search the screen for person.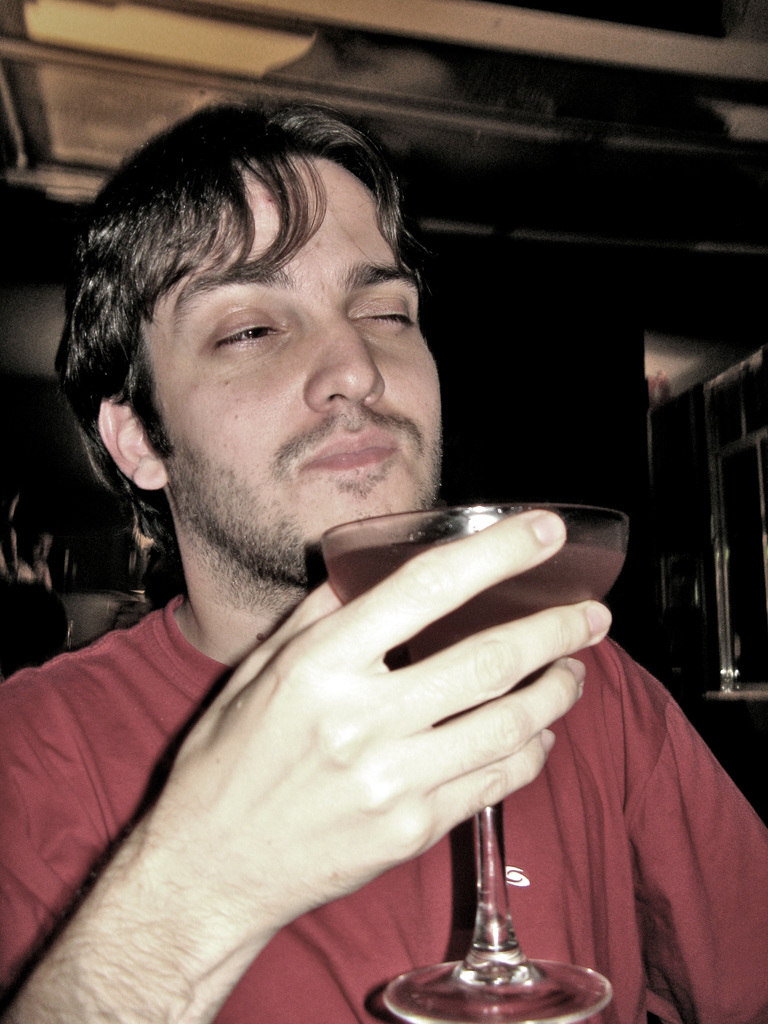
Found at 0,108,661,1023.
